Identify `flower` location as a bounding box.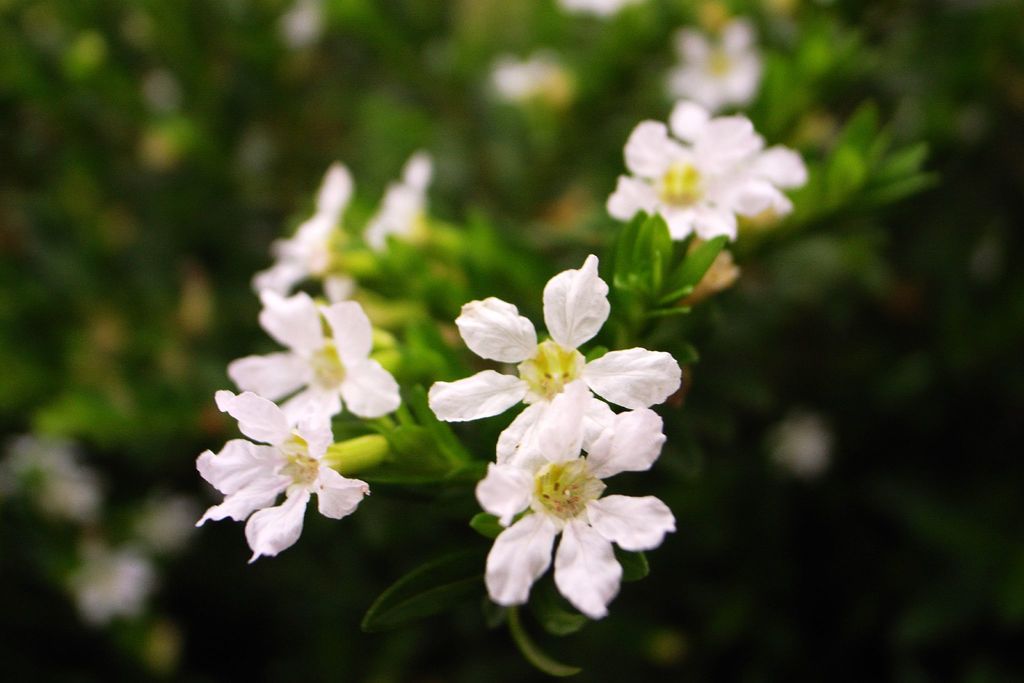
detection(666, 99, 804, 213).
